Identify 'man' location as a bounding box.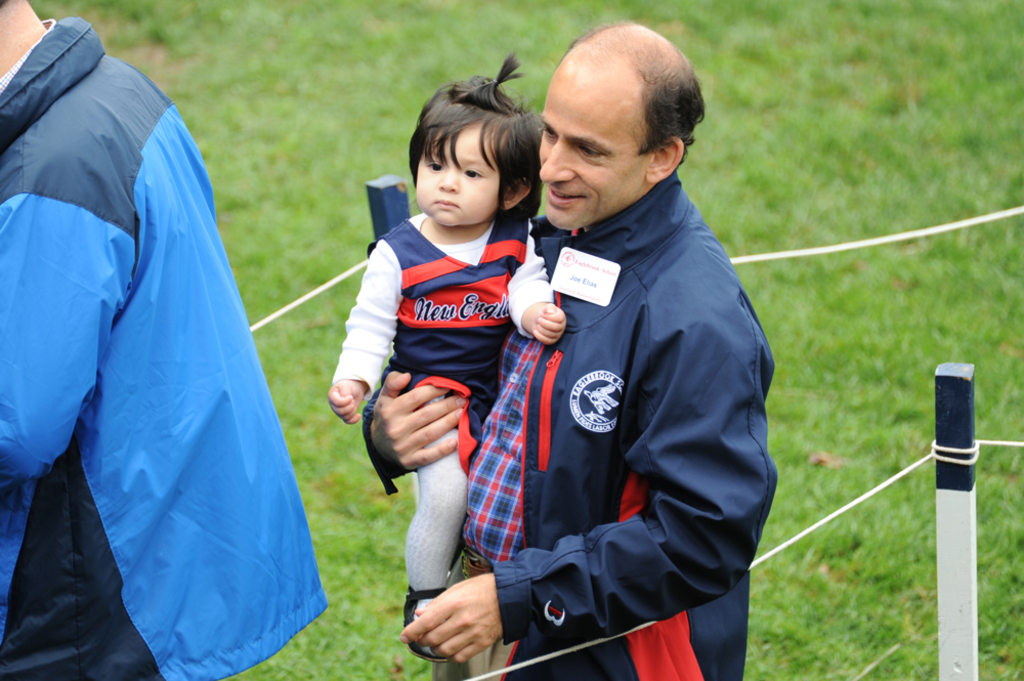
Rect(362, 15, 775, 680).
